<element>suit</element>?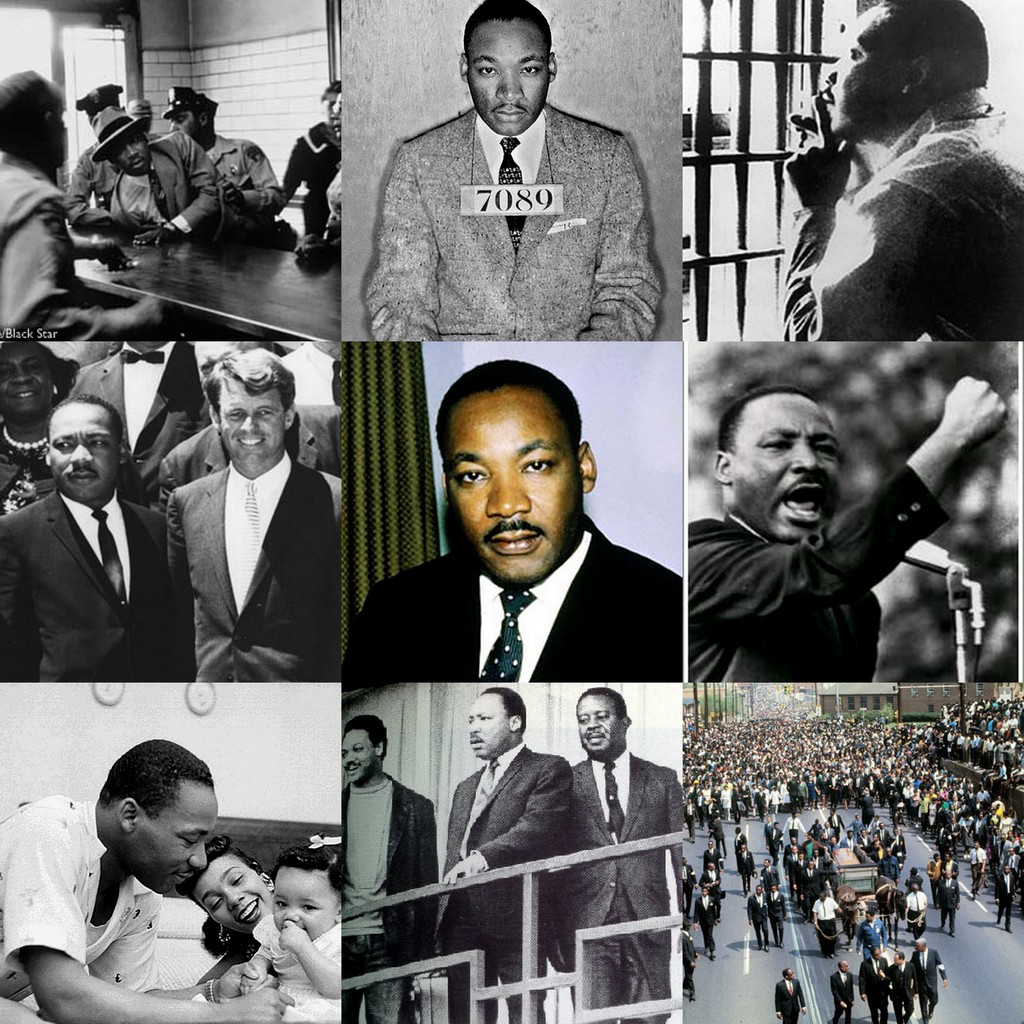
pyautogui.locateOnScreen(988, 833, 998, 860)
